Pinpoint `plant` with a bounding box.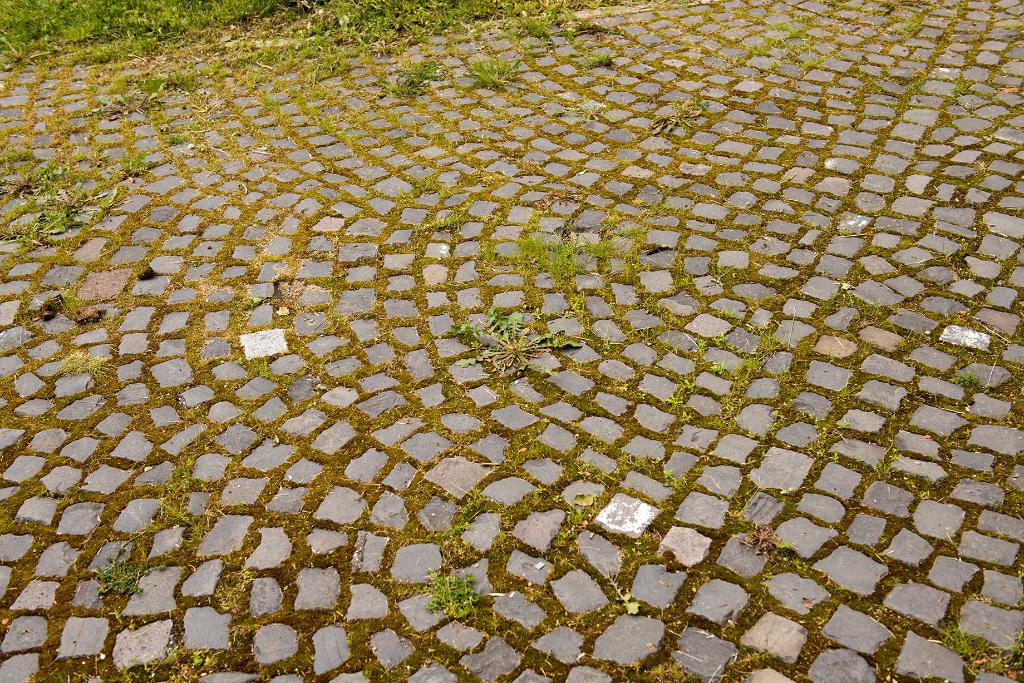
region(28, 161, 71, 201).
